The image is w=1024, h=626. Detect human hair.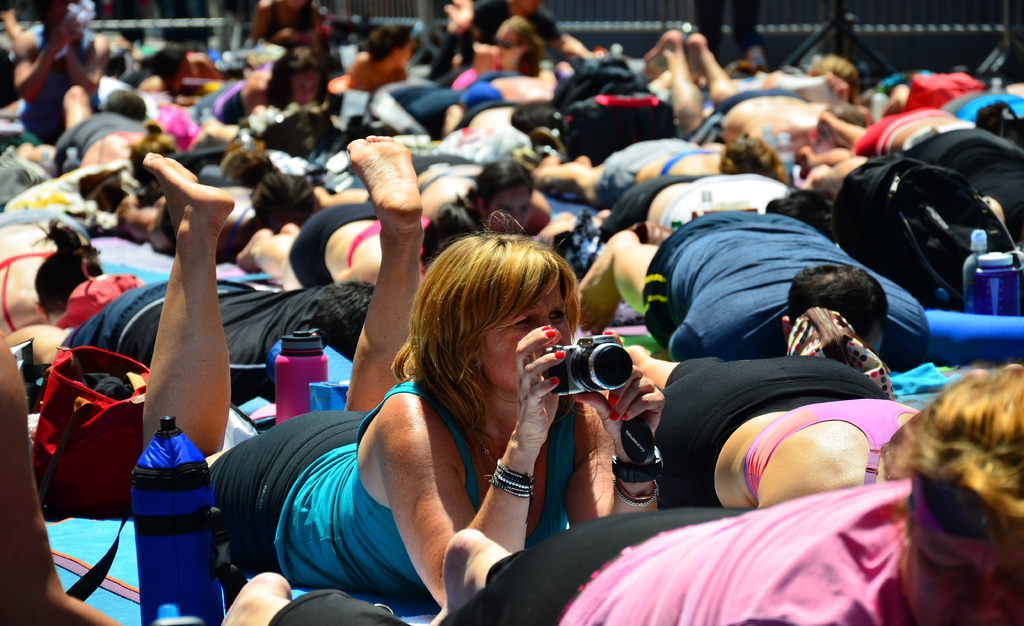
Detection: Rect(809, 50, 859, 85).
